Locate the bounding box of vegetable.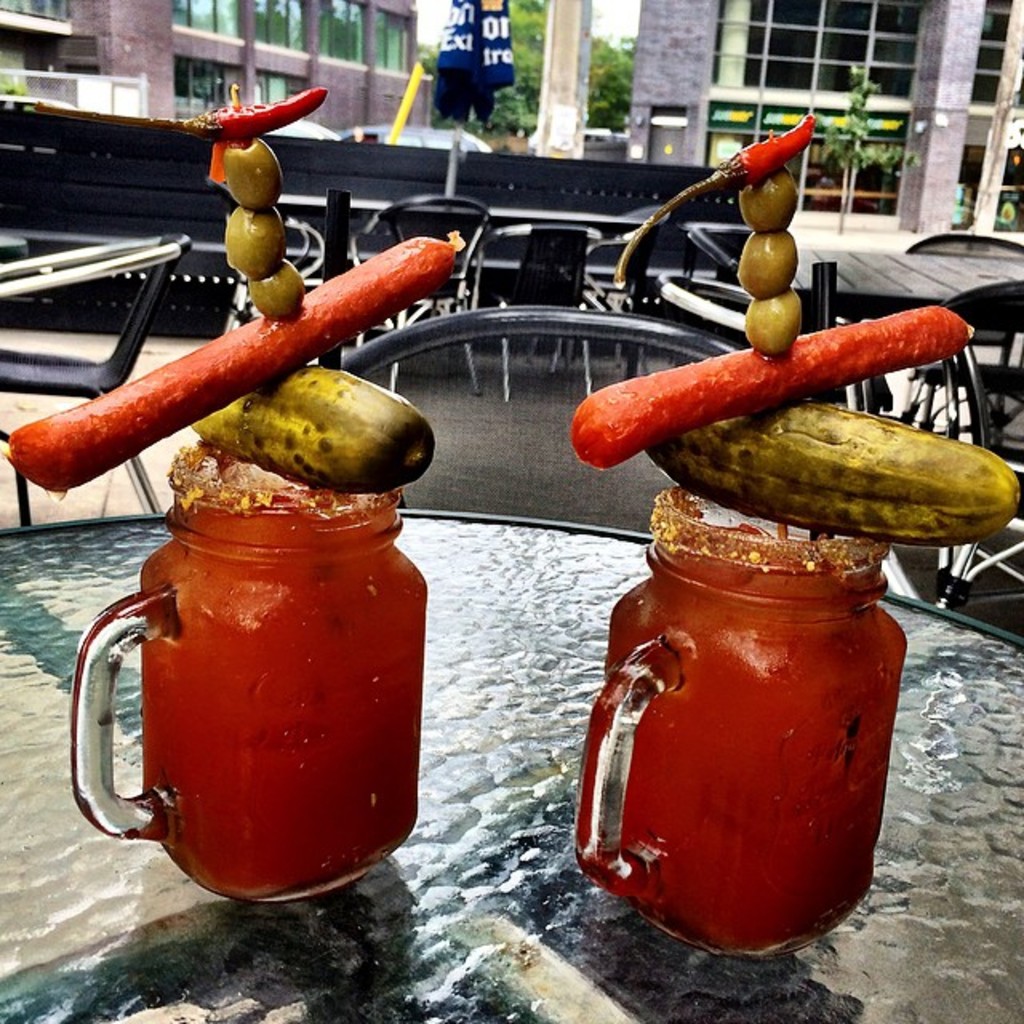
Bounding box: 738/171/794/235.
